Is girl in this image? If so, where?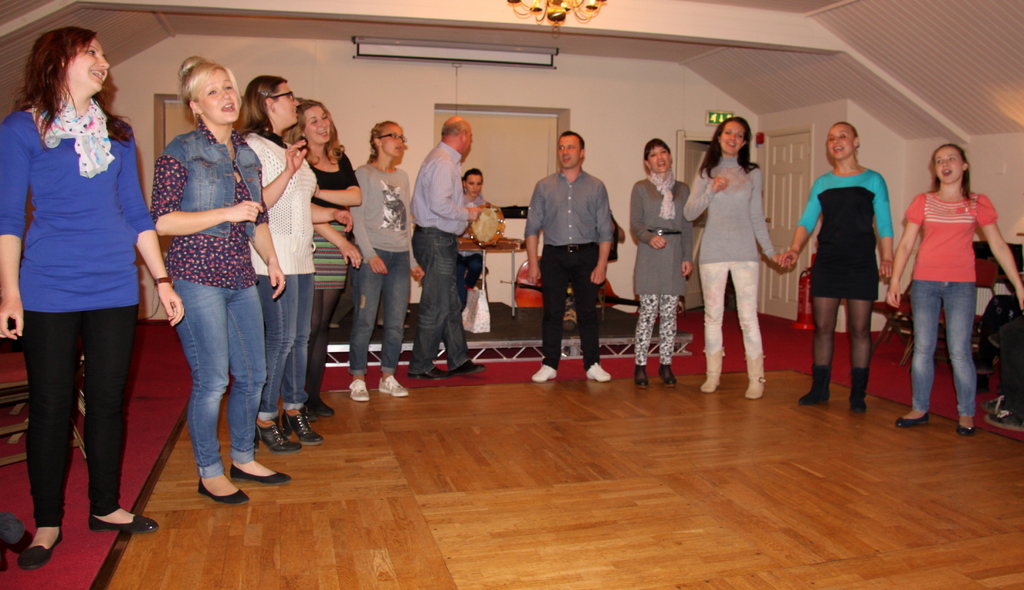
Yes, at pyautogui.locateOnScreen(355, 122, 413, 404).
